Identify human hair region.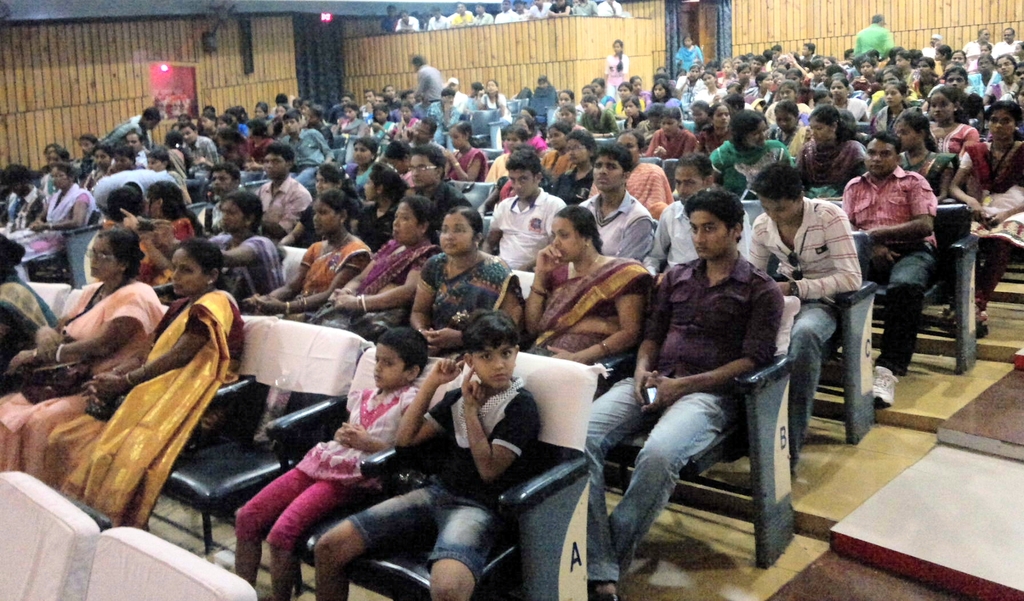
Region: Rect(752, 163, 806, 201).
